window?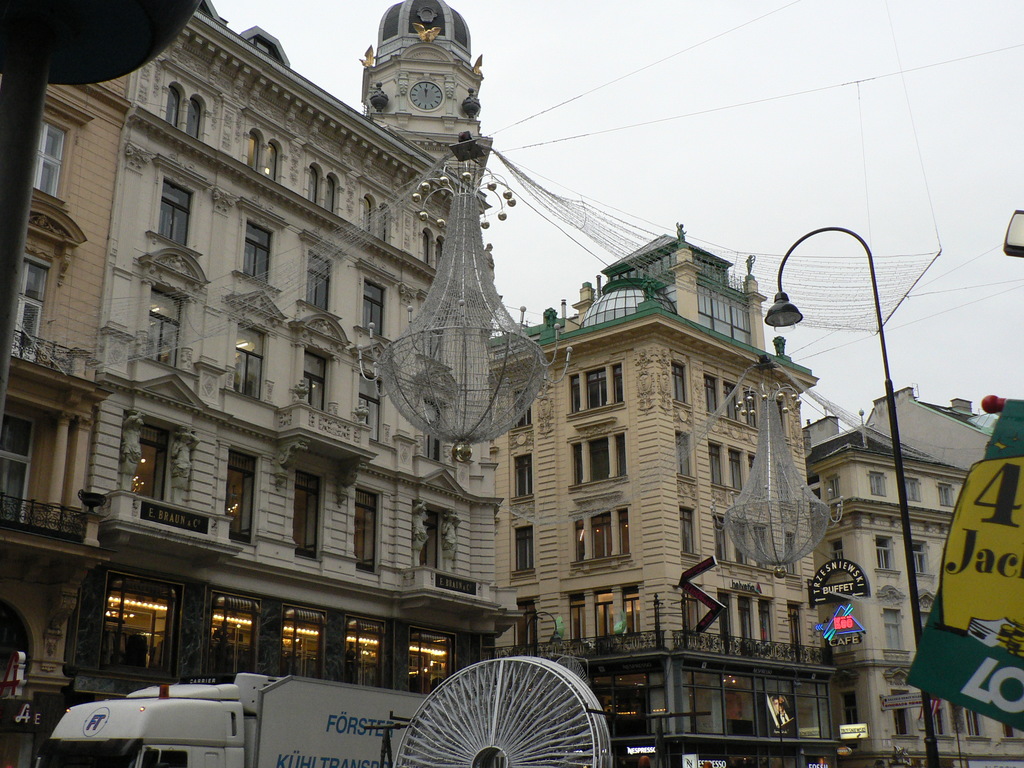
38, 116, 63, 200
